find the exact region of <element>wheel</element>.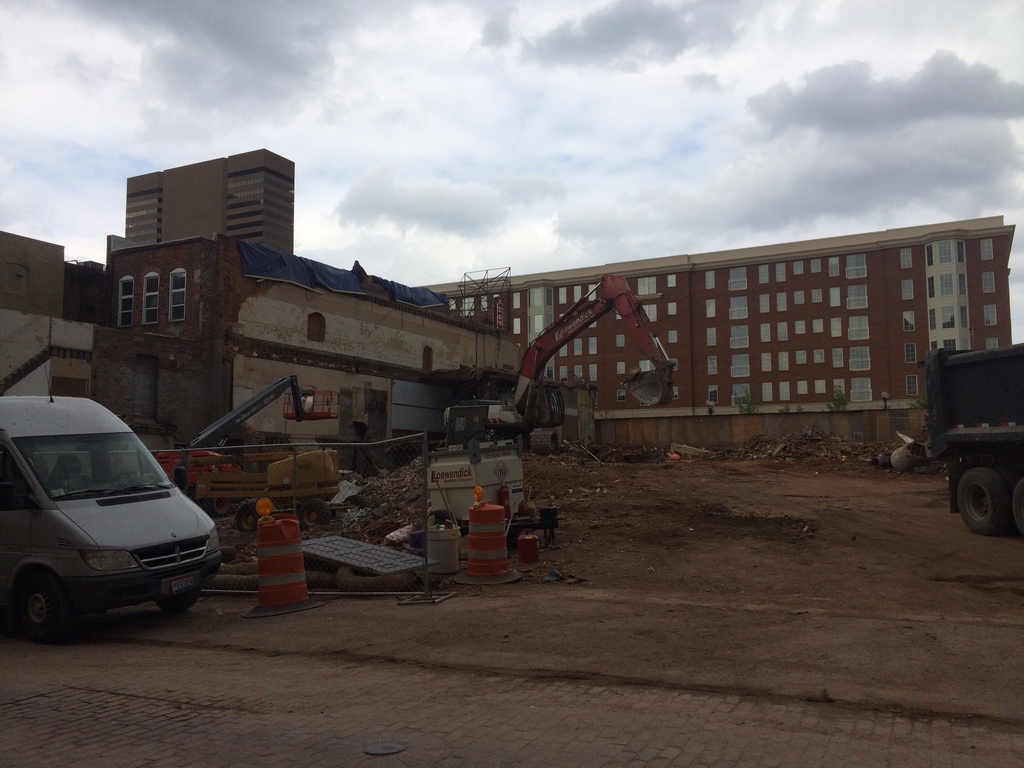
Exact region: <region>159, 586, 202, 611</region>.
